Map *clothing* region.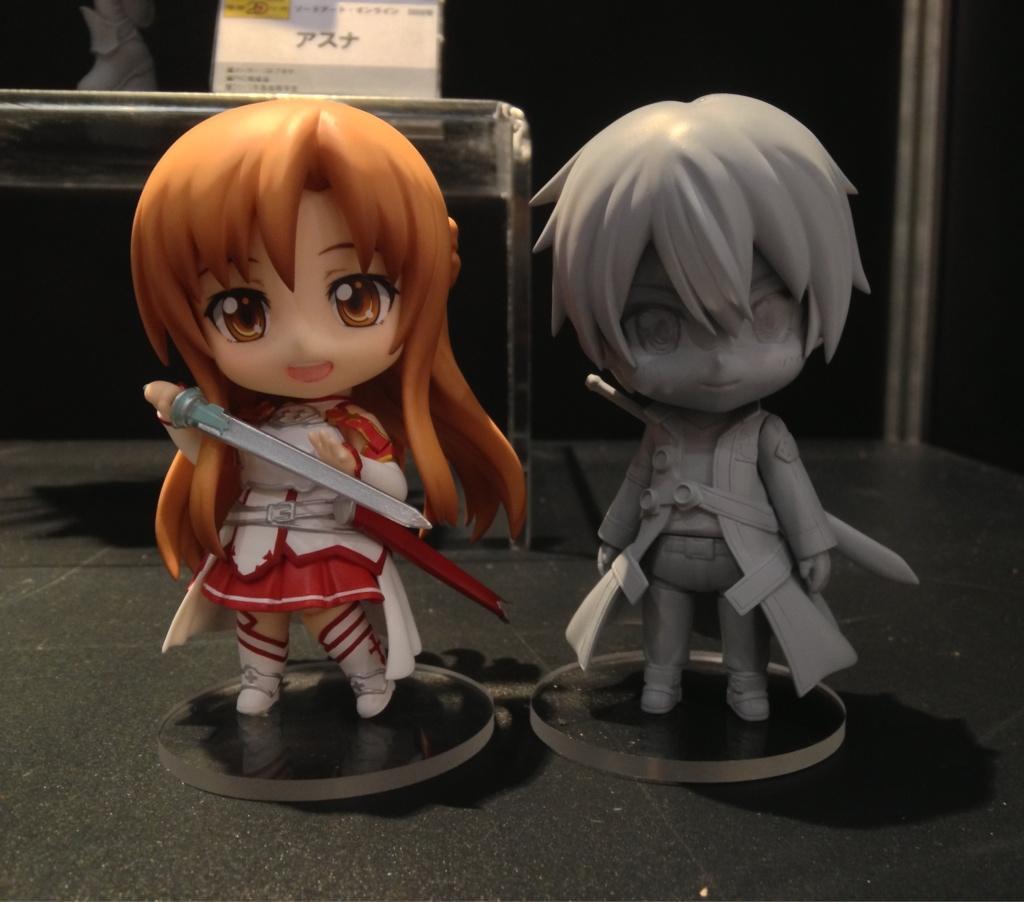
Mapped to 189/401/412/617.
